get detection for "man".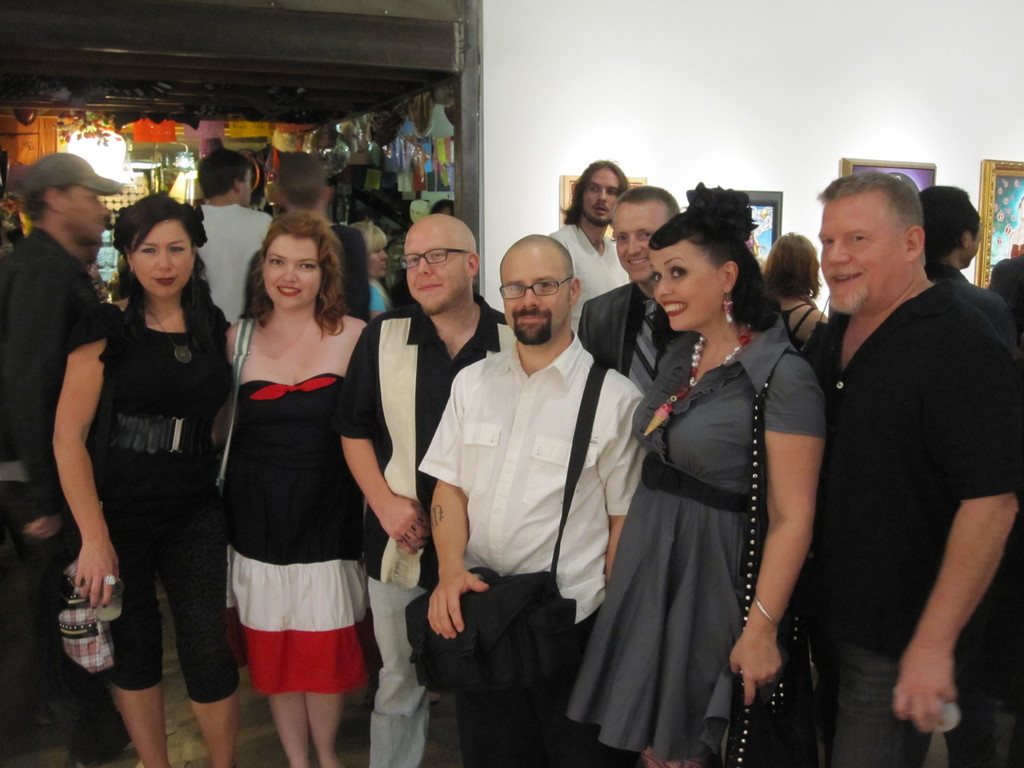
Detection: 781:145:1011:759.
